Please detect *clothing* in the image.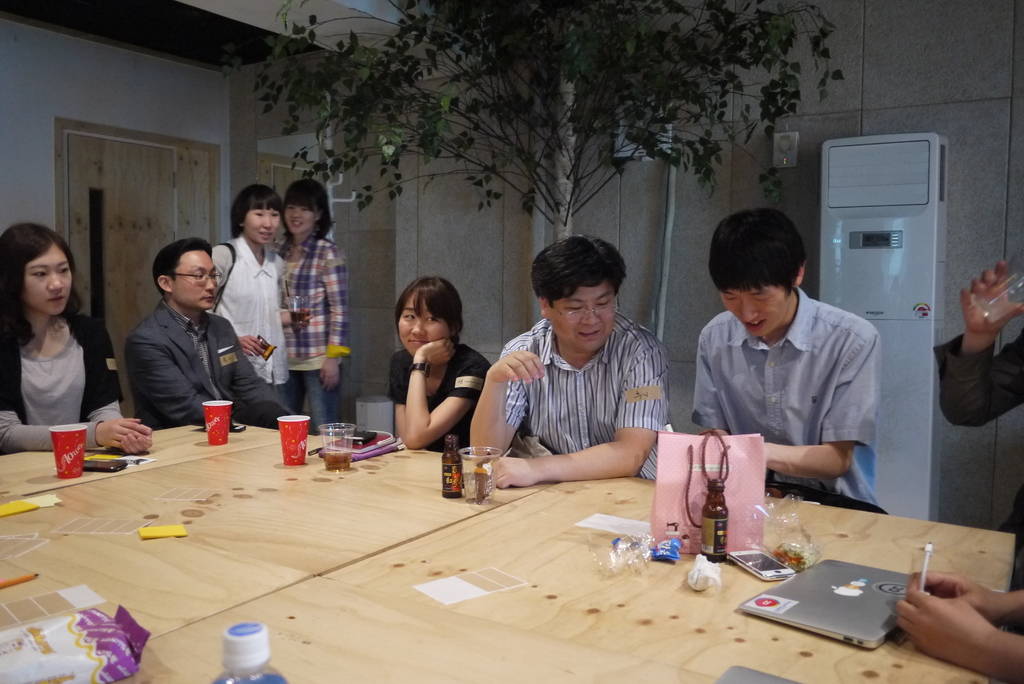
{"x1": 929, "y1": 323, "x2": 1023, "y2": 428}.
